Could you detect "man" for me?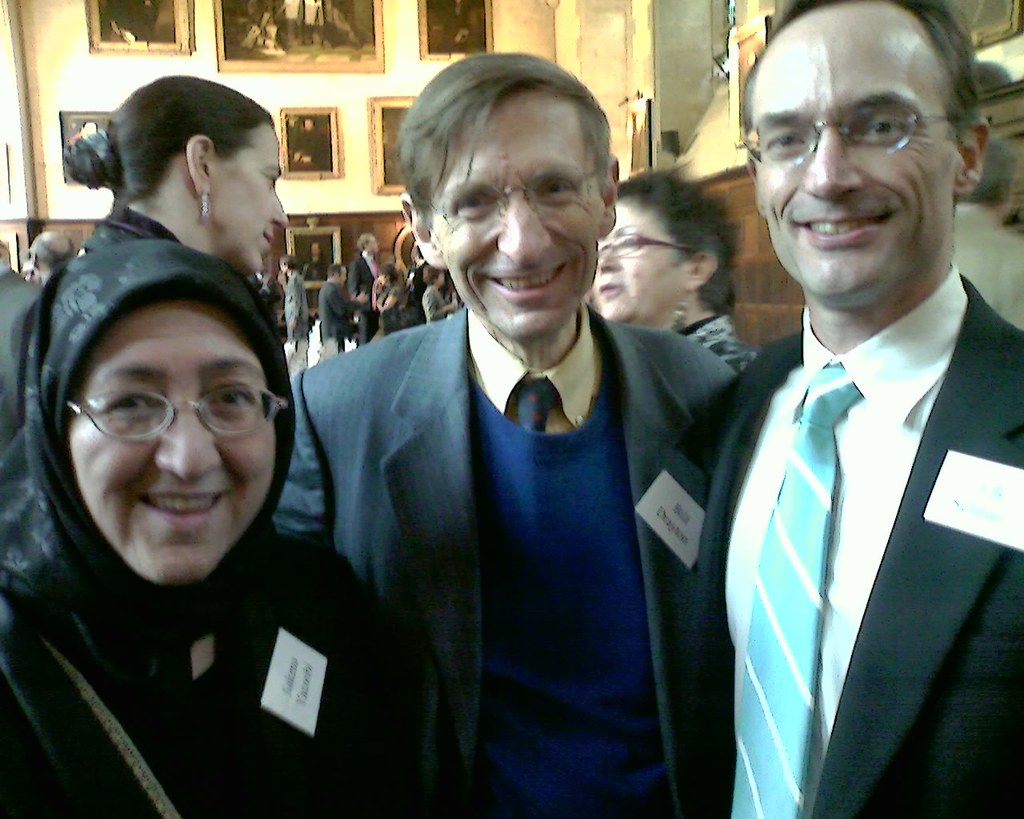
Detection result: l=0, t=238, r=38, b=449.
